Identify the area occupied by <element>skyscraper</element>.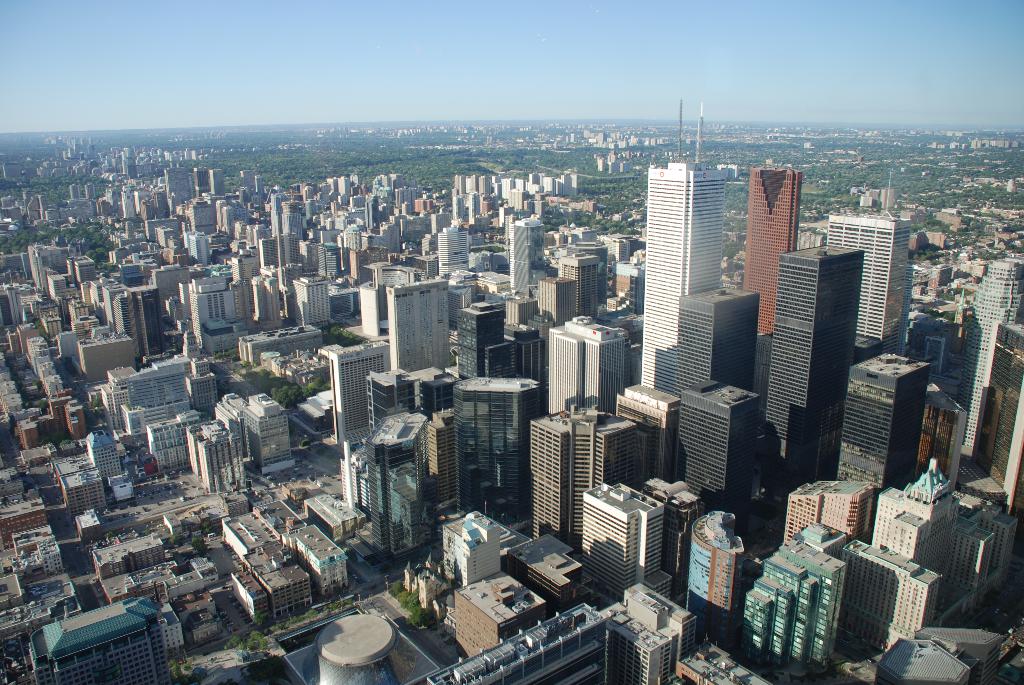
Area: select_region(760, 242, 858, 505).
